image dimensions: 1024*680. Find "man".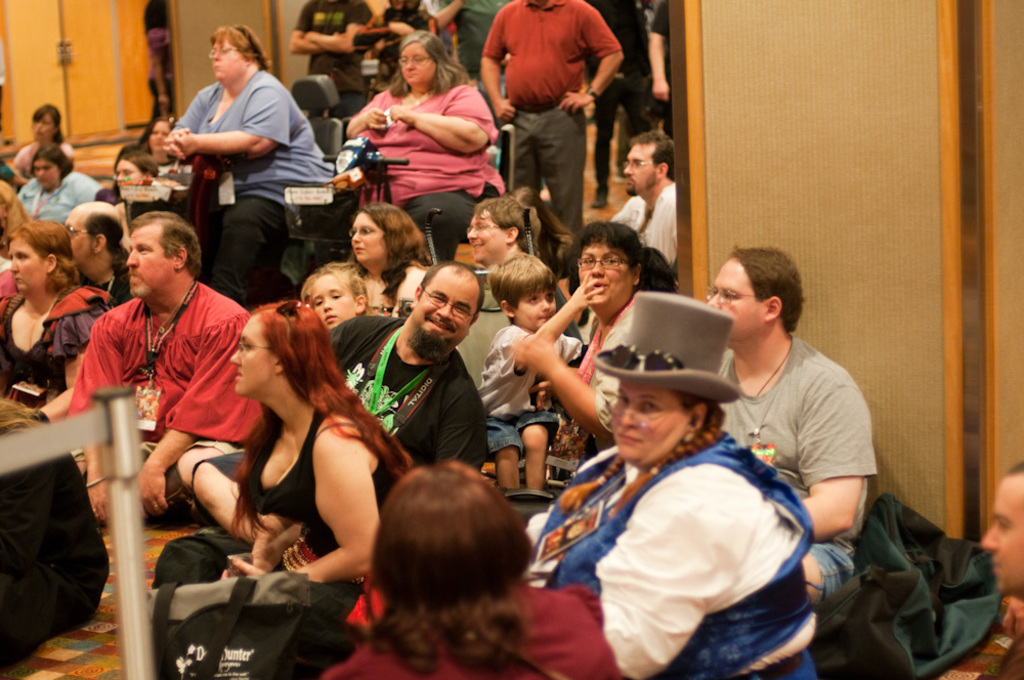
(327,254,494,475).
